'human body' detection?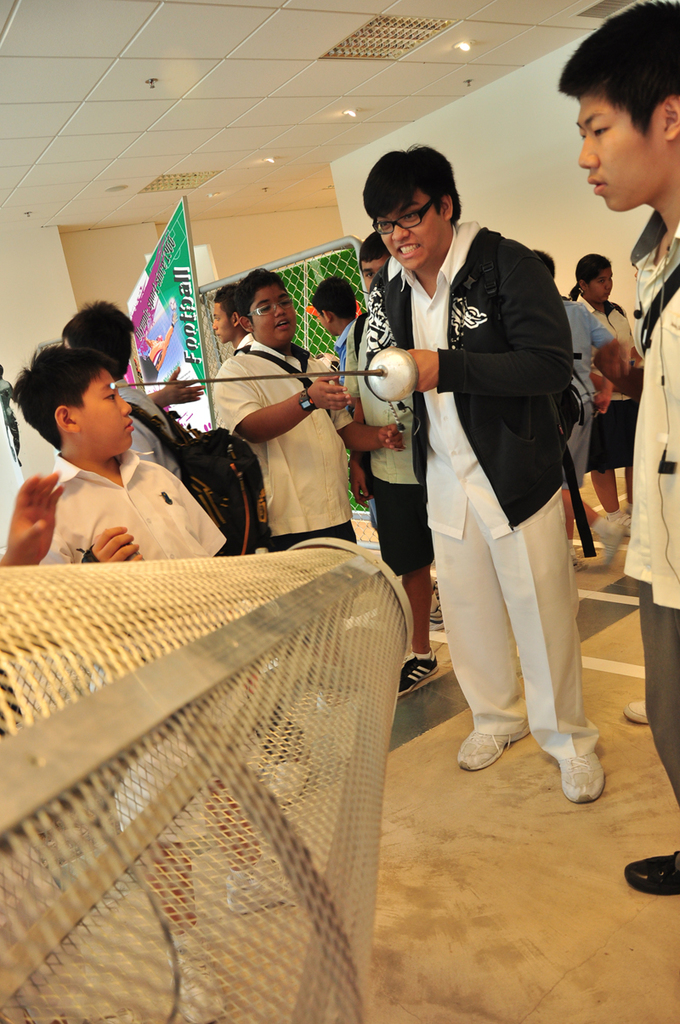
[218, 288, 247, 350]
